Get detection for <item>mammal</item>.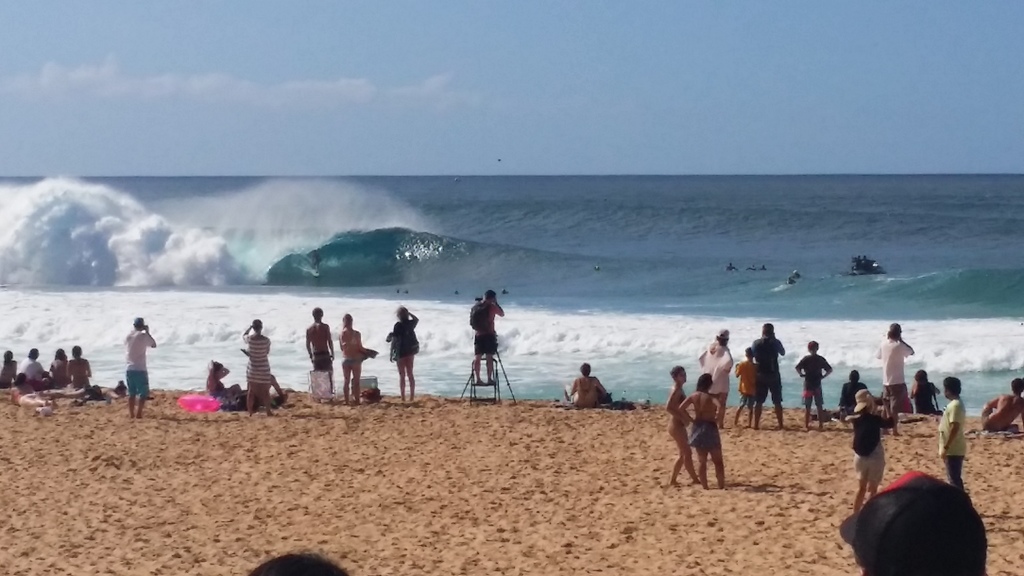
Detection: 41,380,118,398.
